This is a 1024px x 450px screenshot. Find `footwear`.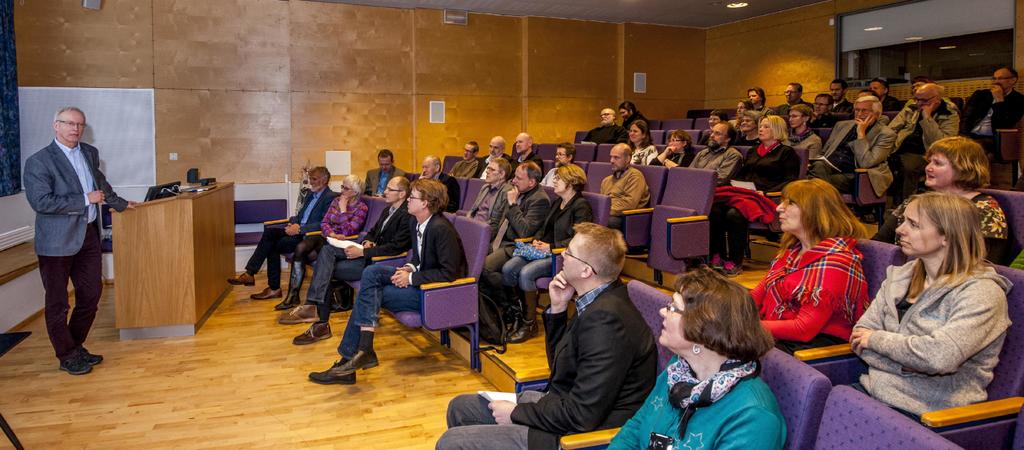
Bounding box: bbox=[81, 344, 102, 365].
